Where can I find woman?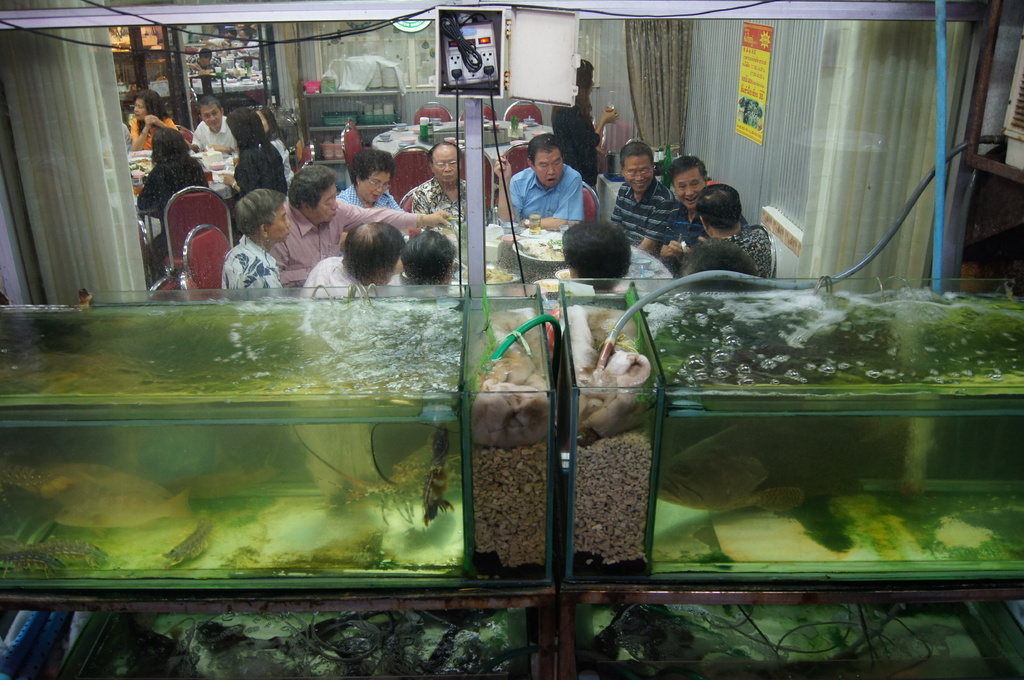
You can find it at locate(220, 184, 294, 294).
